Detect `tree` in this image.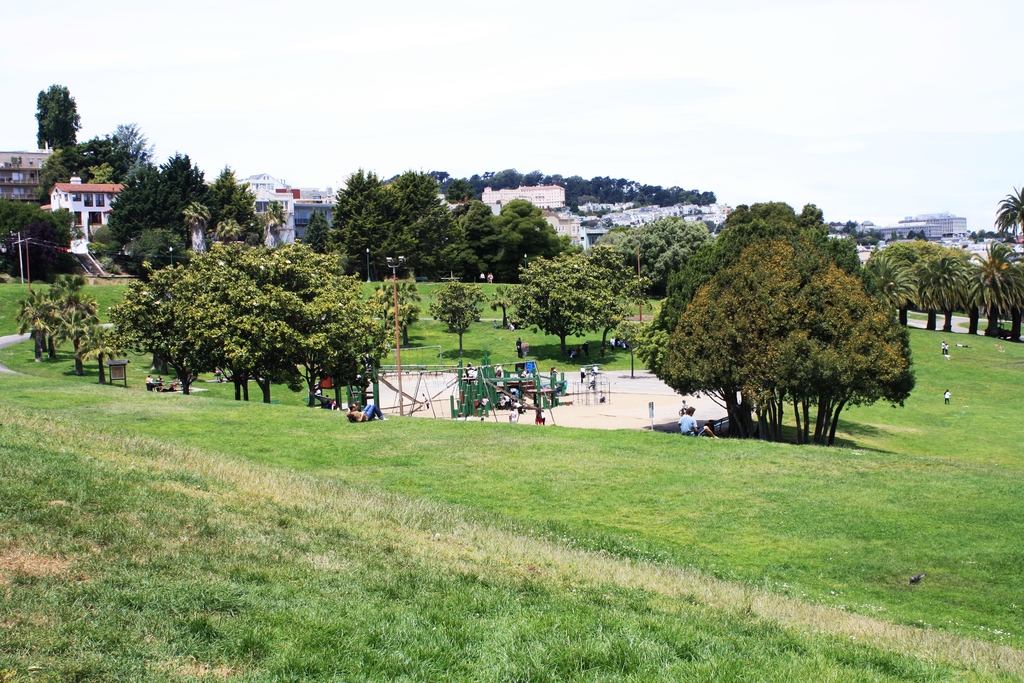
Detection: <region>490, 274, 515, 331</region>.
